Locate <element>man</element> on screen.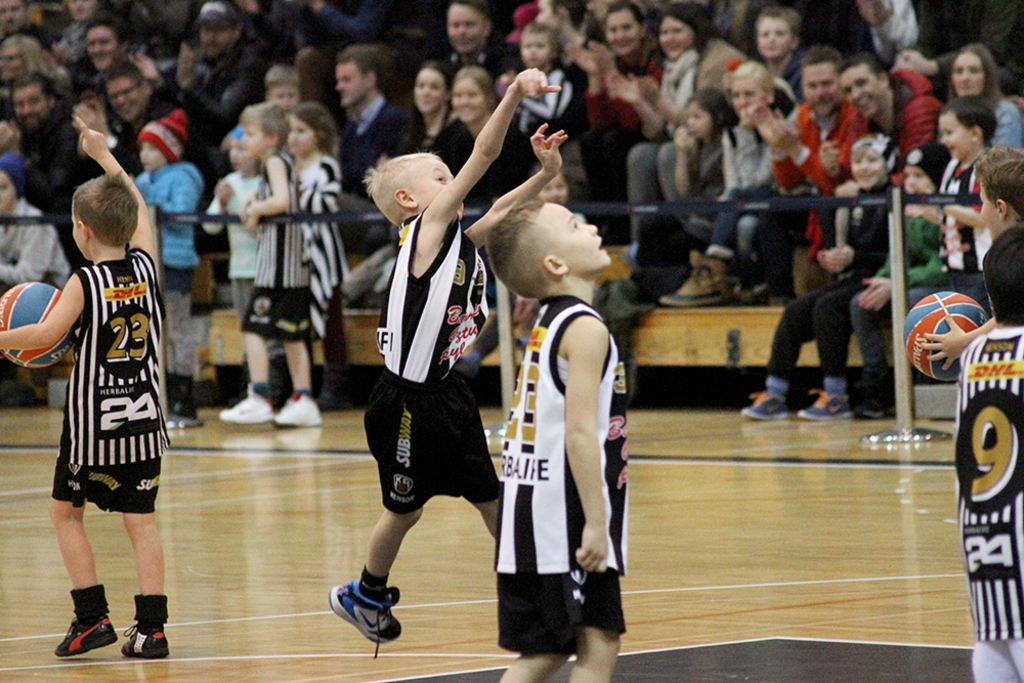
On screen at bbox(4, 66, 83, 191).
